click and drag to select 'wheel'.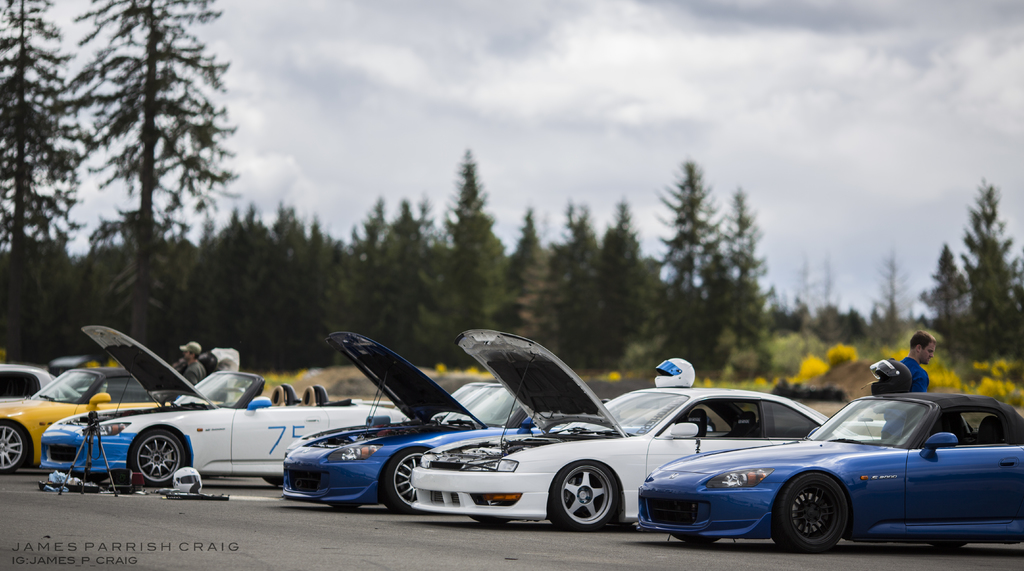
Selection: 387 448 431 512.
